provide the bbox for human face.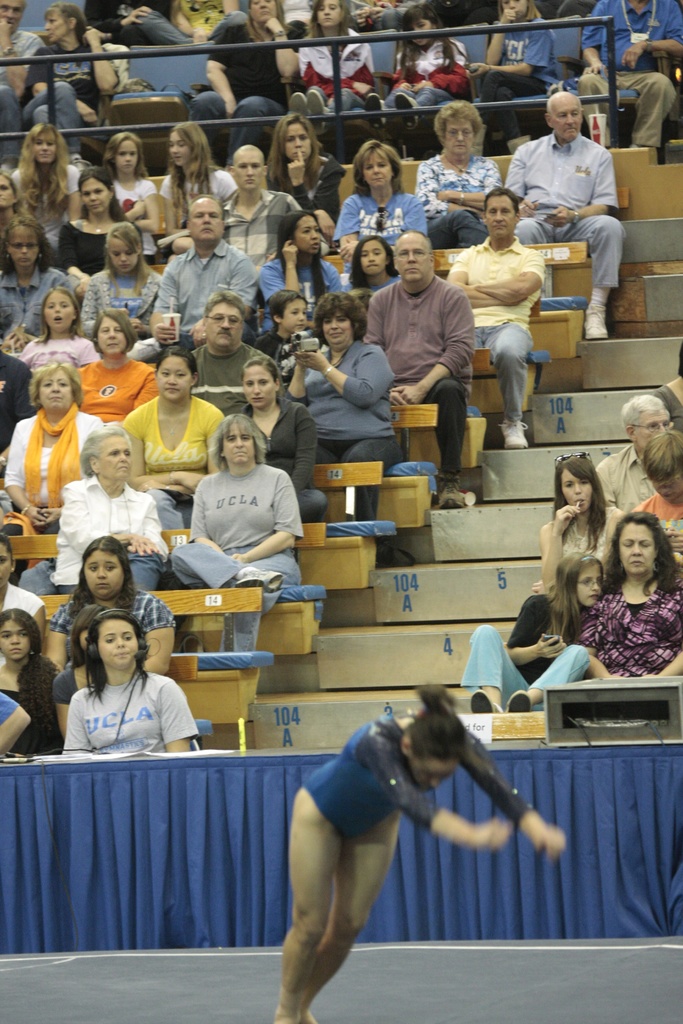
[630, 406, 674, 449].
